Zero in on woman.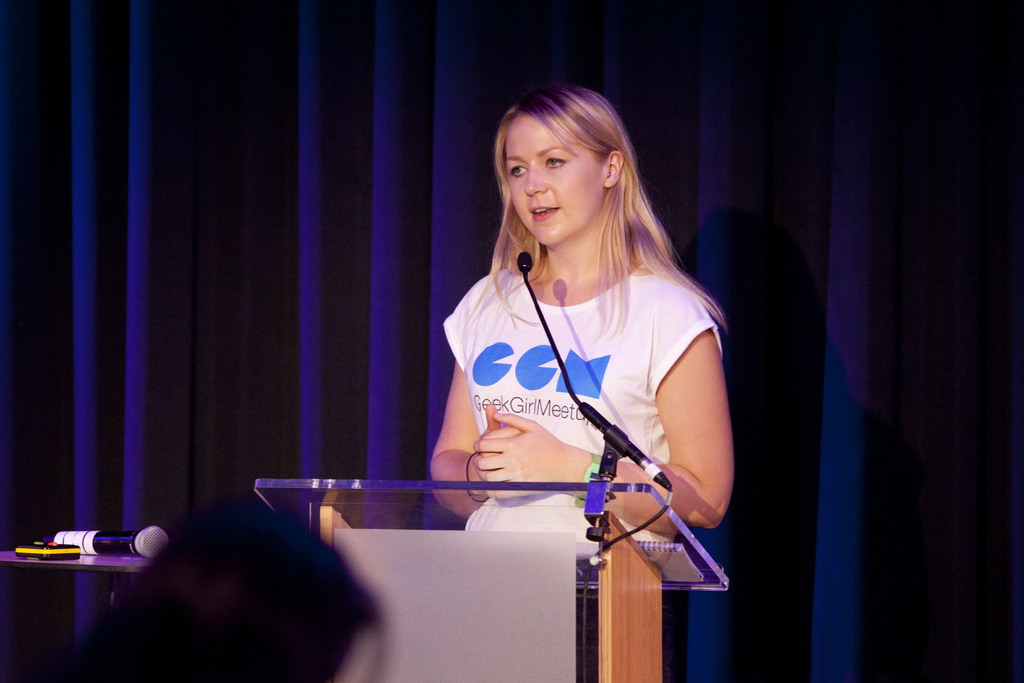
Zeroed in: 420:72:740:580.
